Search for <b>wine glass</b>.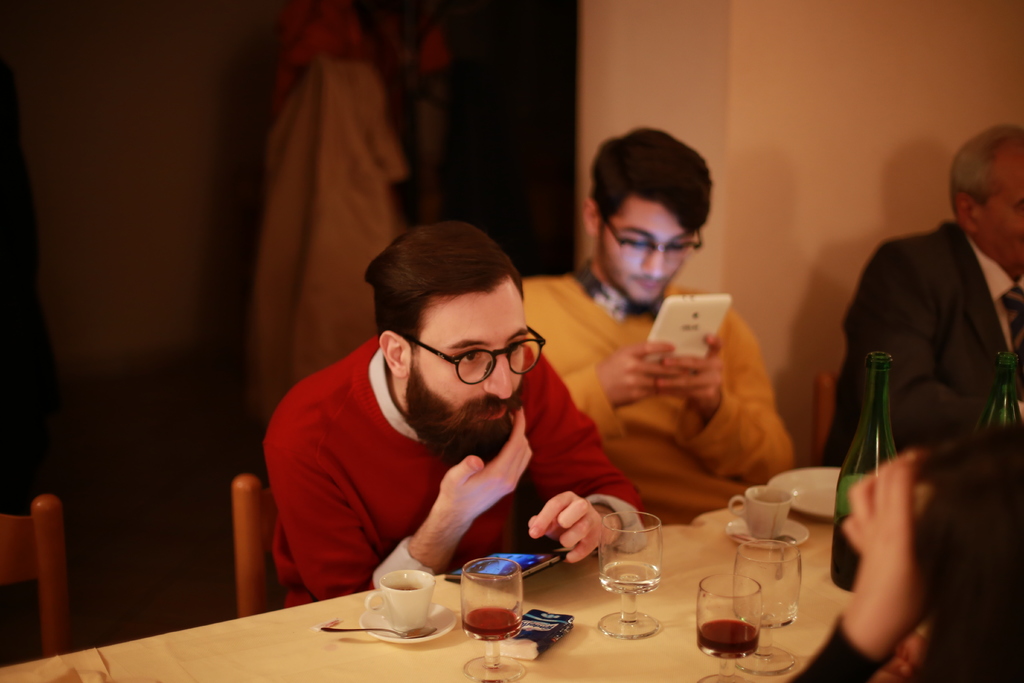
Found at [x1=460, y1=557, x2=523, y2=682].
